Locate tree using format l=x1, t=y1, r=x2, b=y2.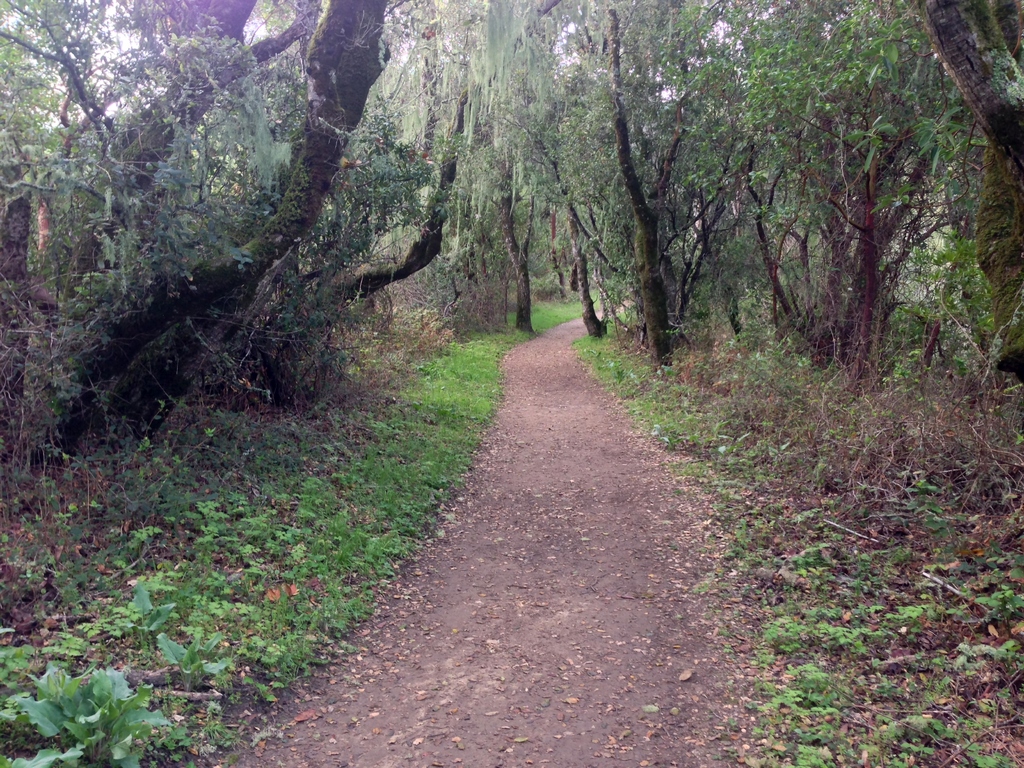
l=860, t=0, r=1023, b=340.
